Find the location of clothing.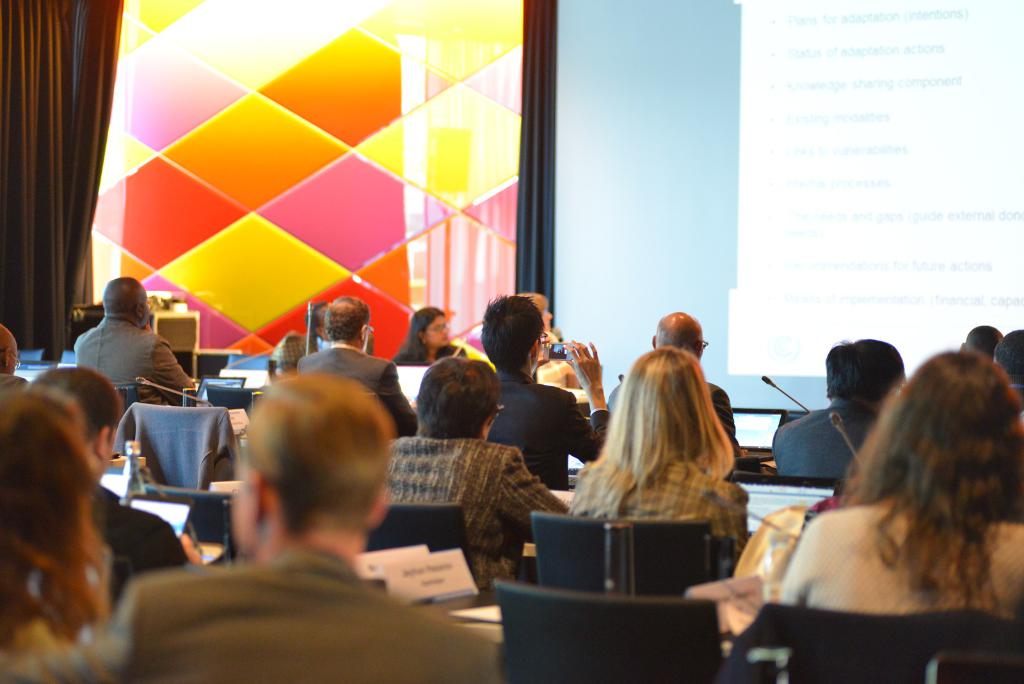
Location: BBox(383, 434, 573, 594).
